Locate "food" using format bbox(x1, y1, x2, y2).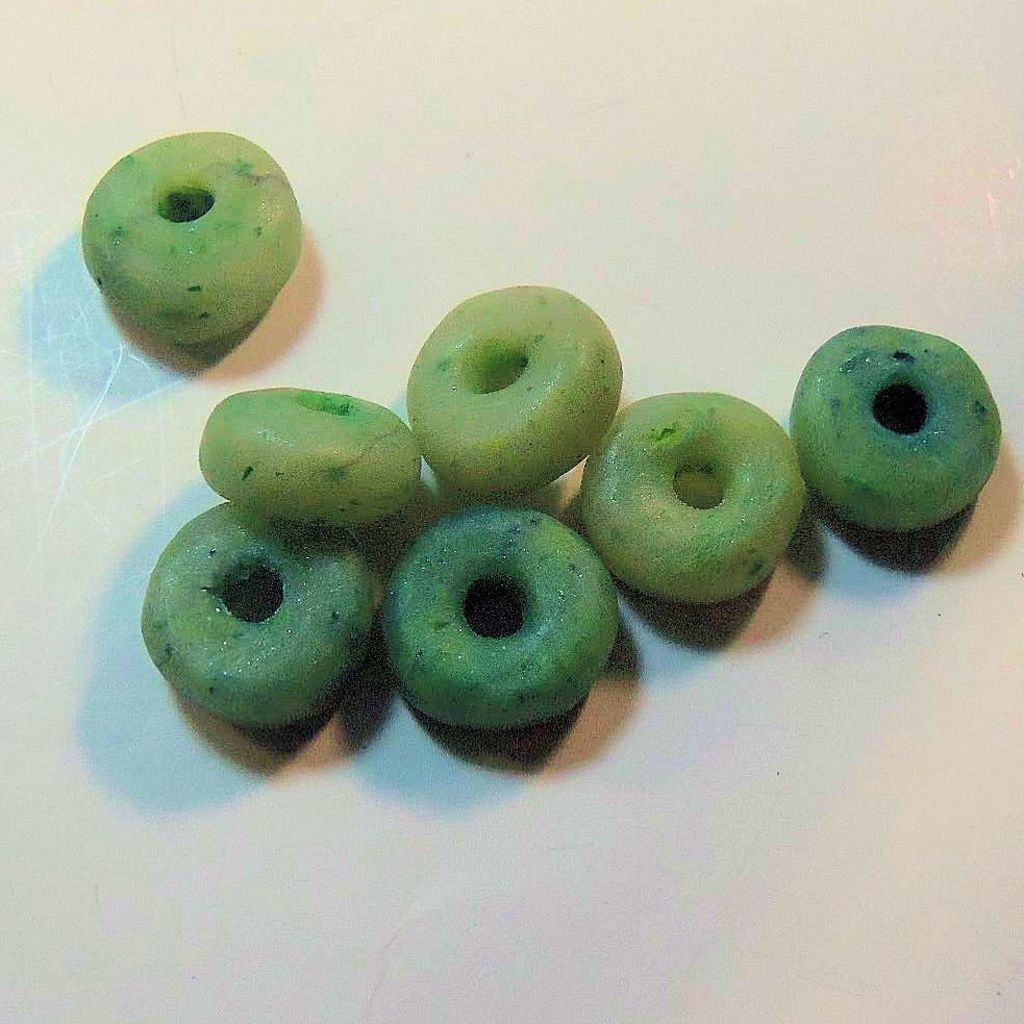
bbox(579, 383, 806, 603).
